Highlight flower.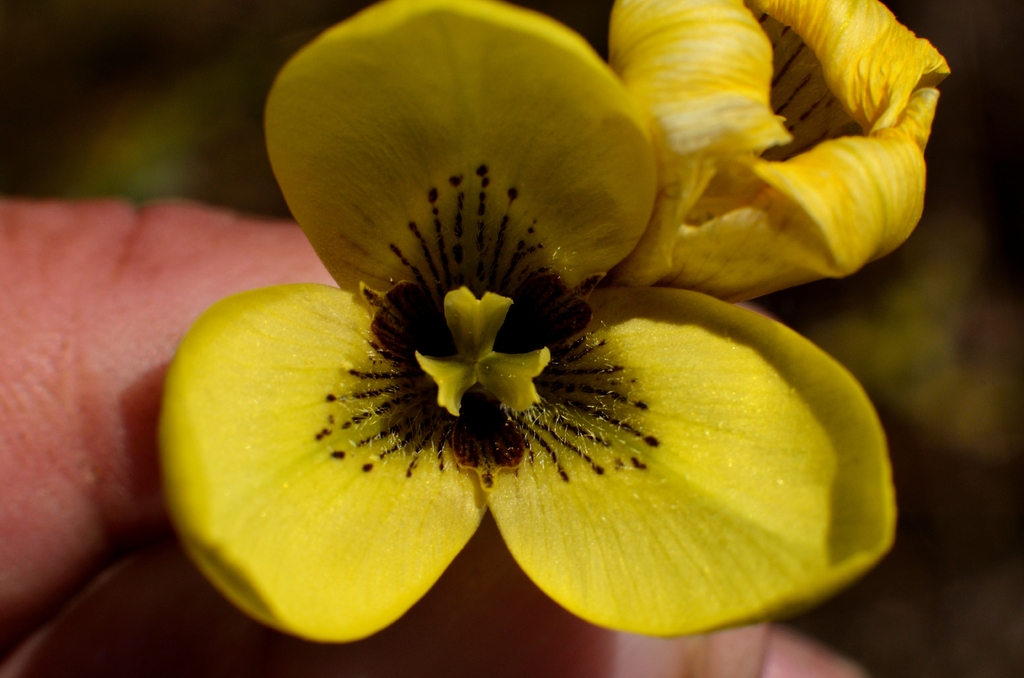
Highlighted region: x1=143 y1=9 x2=886 y2=644.
